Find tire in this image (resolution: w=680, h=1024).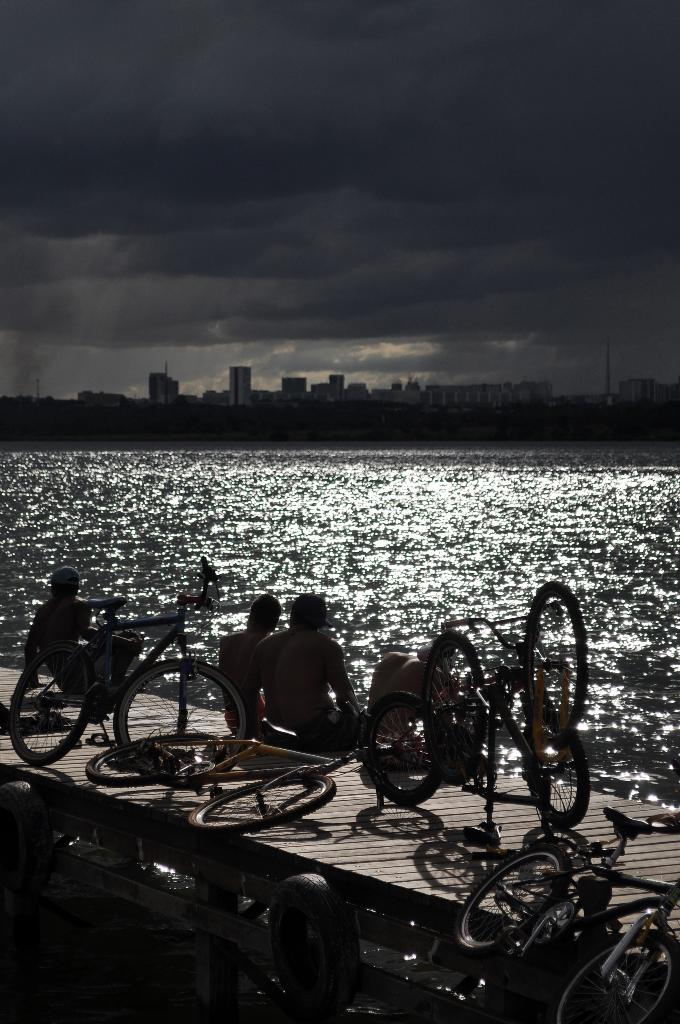
(left=529, top=724, right=595, bottom=836).
